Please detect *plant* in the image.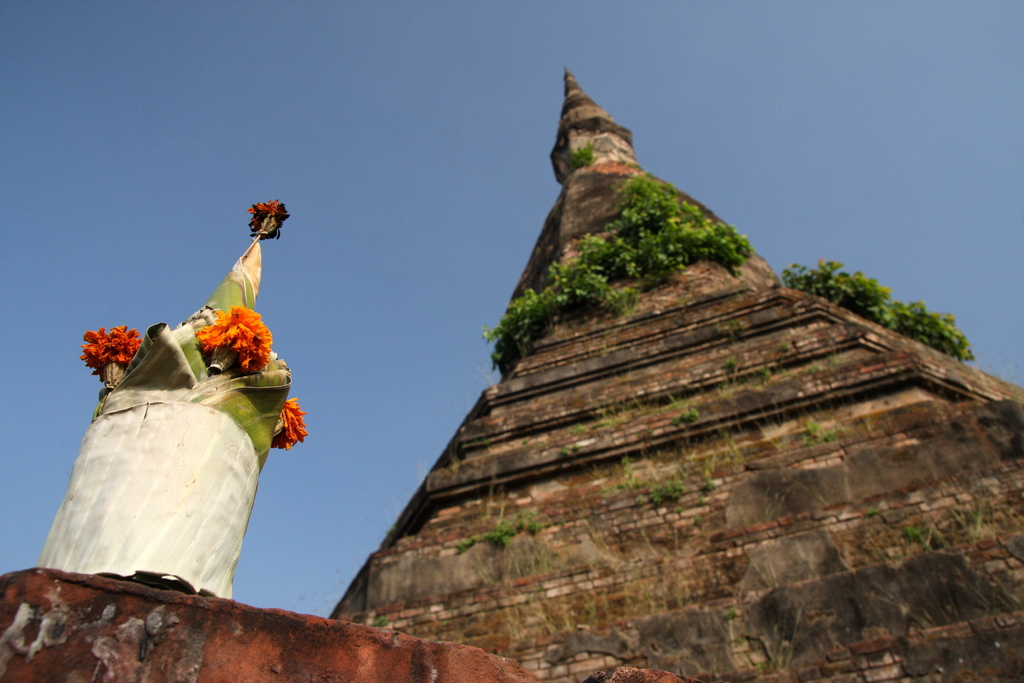
locate(263, 402, 303, 449).
